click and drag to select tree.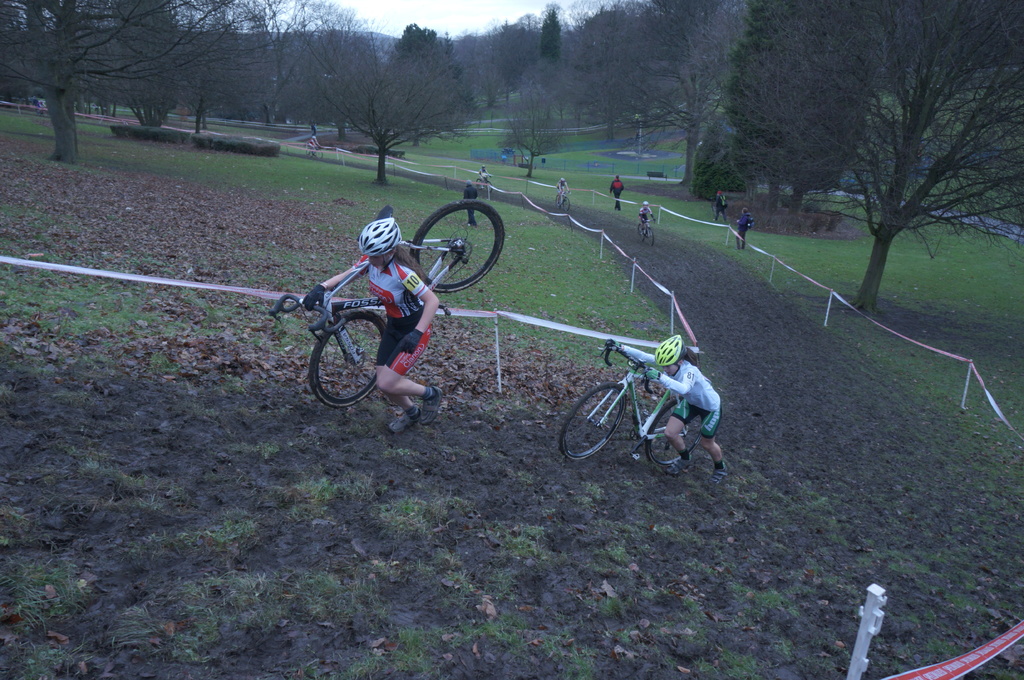
Selection: locate(602, 0, 643, 72).
